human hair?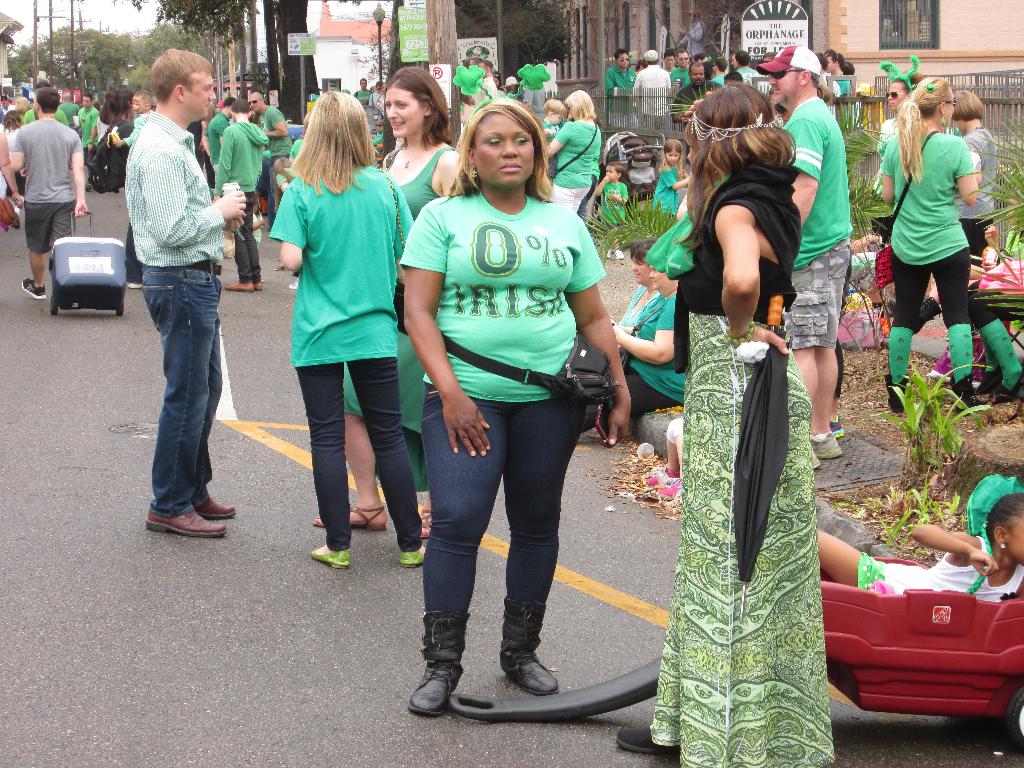
region(629, 237, 660, 267)
